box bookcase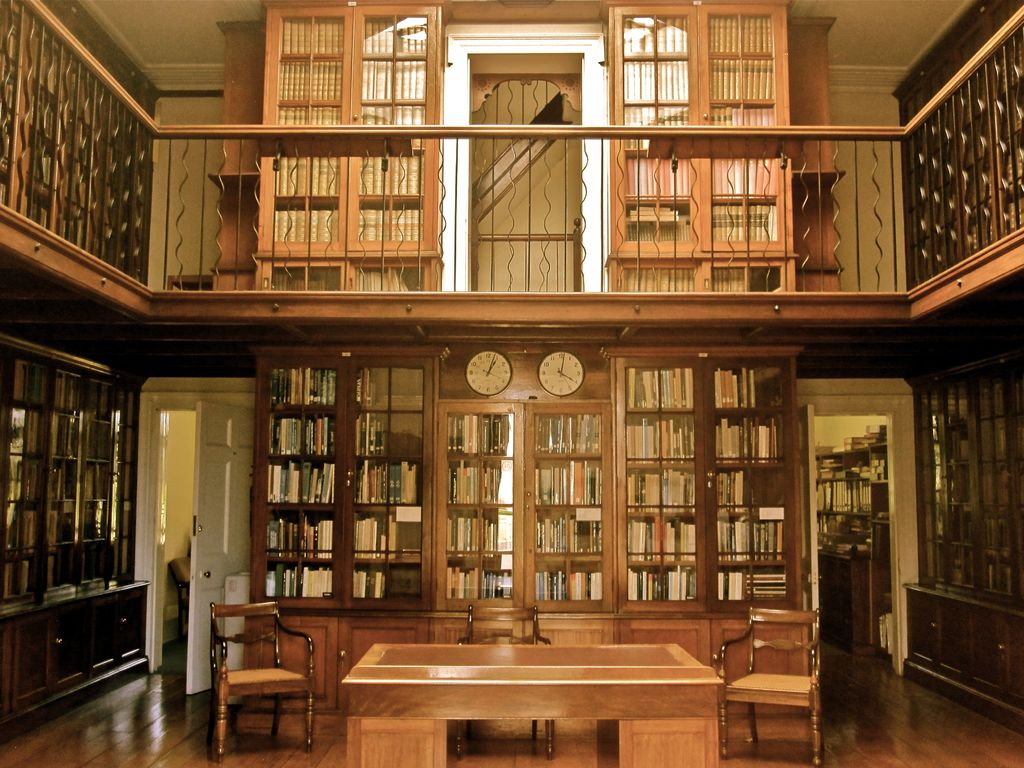
x1=905 y1=343 x2=1023 y2=613
